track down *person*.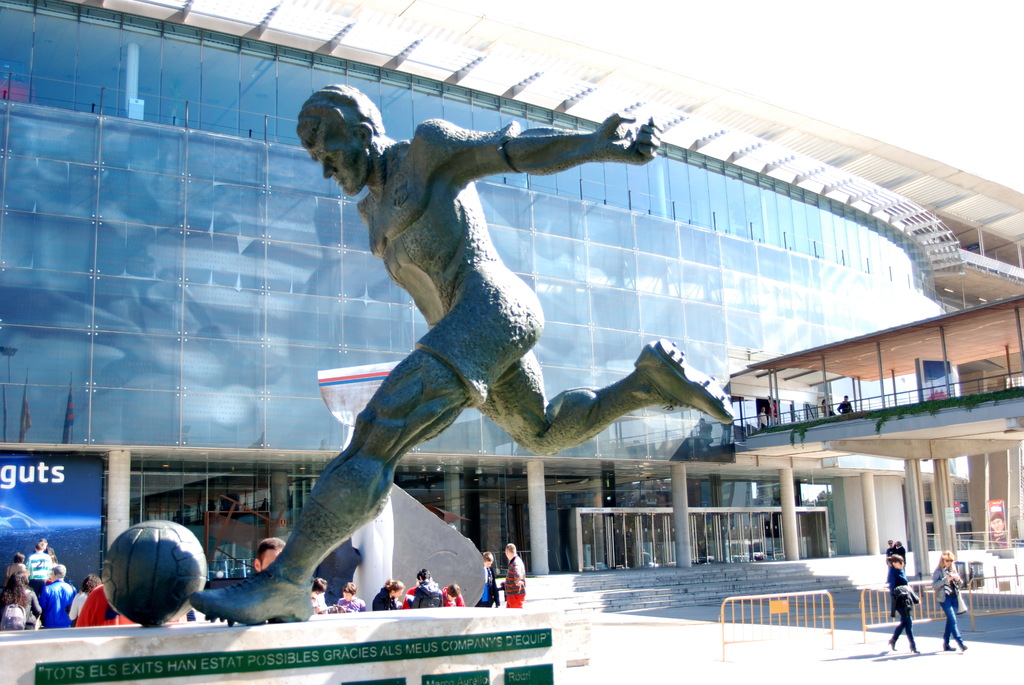
Tracked to x1=371, y1=581, x2=406, y2=613.
